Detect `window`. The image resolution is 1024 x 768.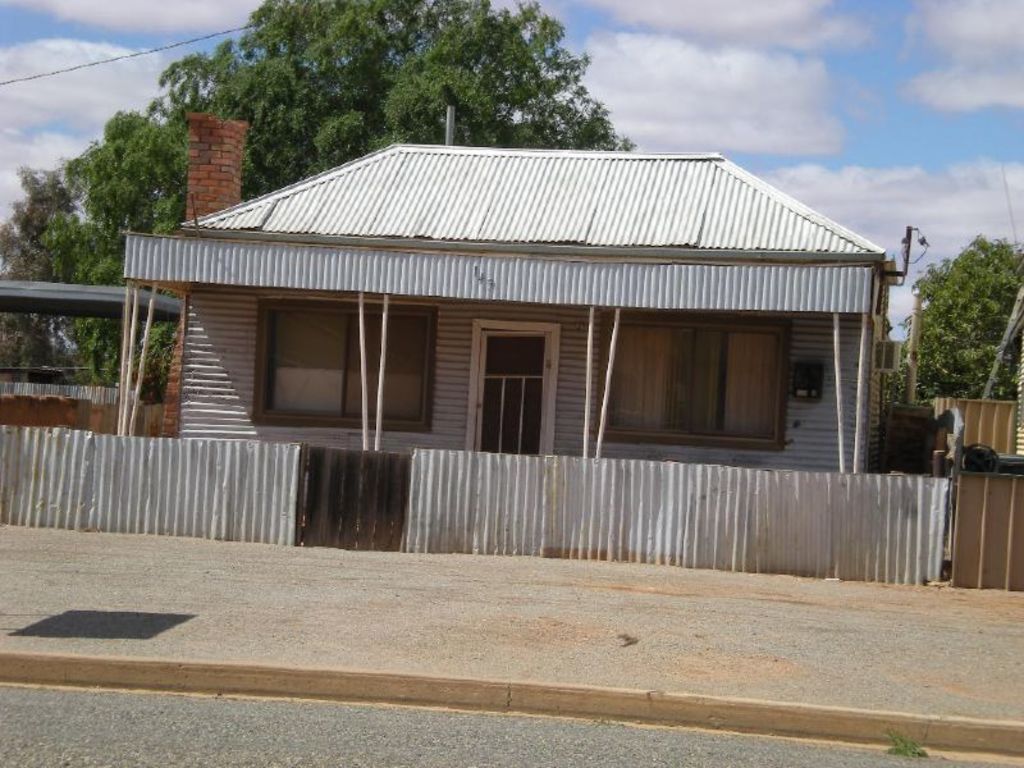
bbox=(605, 305, 803, 444).
